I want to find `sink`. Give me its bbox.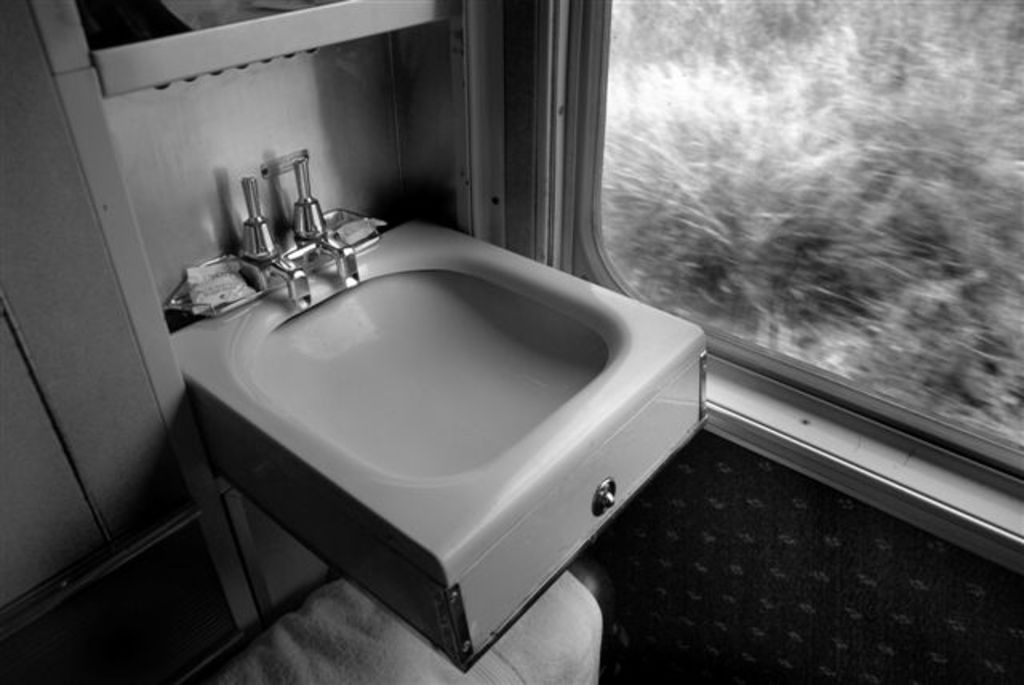
168,144,709,674.
